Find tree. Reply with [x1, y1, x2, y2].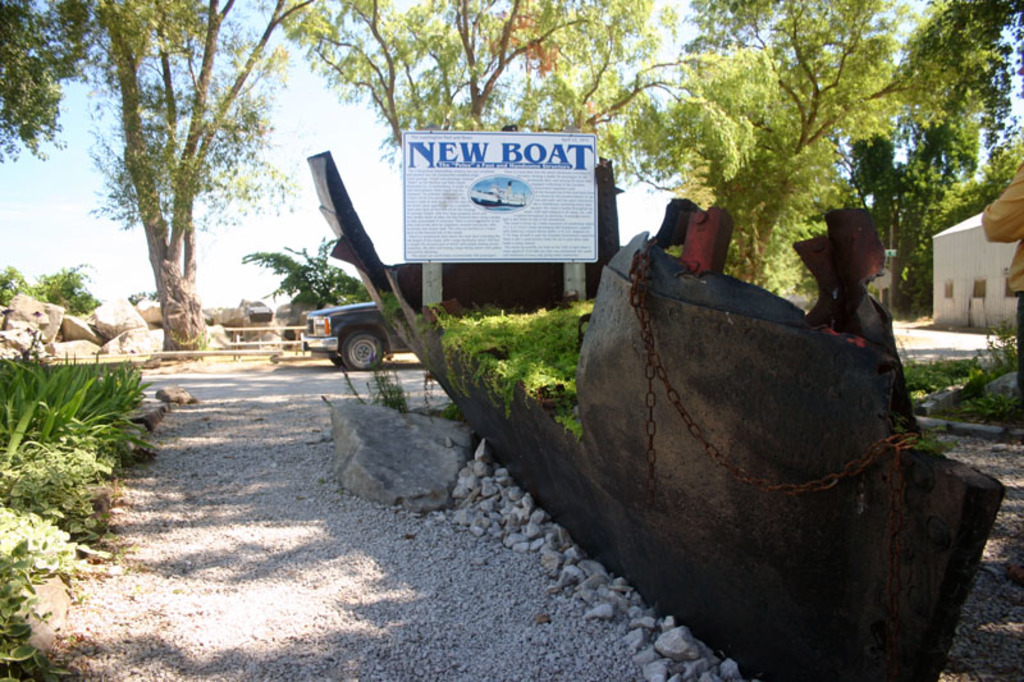
[56, 27, 305, 362].
